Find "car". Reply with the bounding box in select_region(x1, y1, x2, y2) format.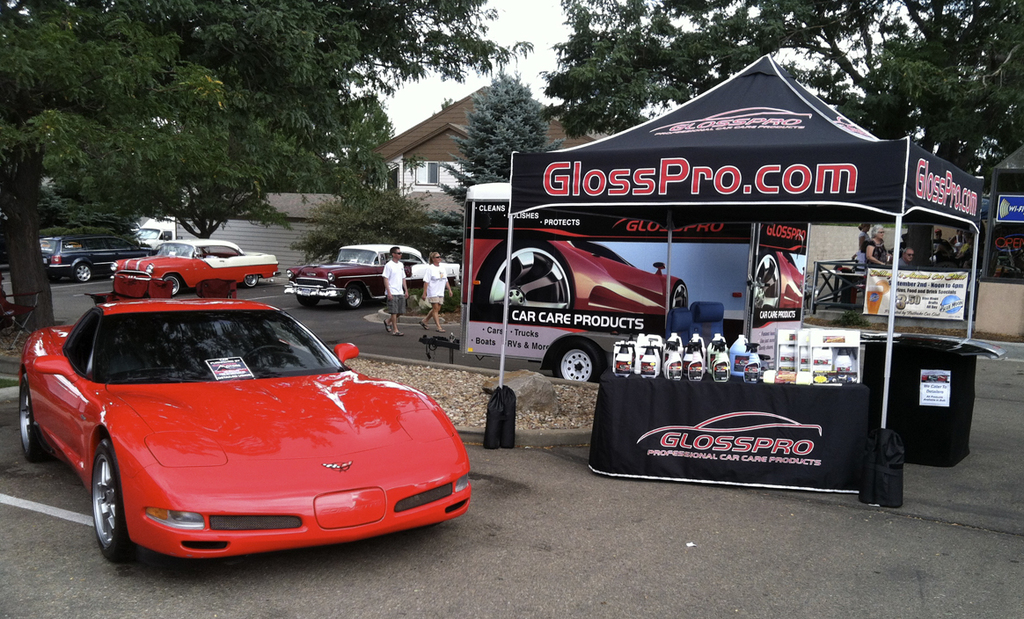
select_region(9, 291, 453, 572).
